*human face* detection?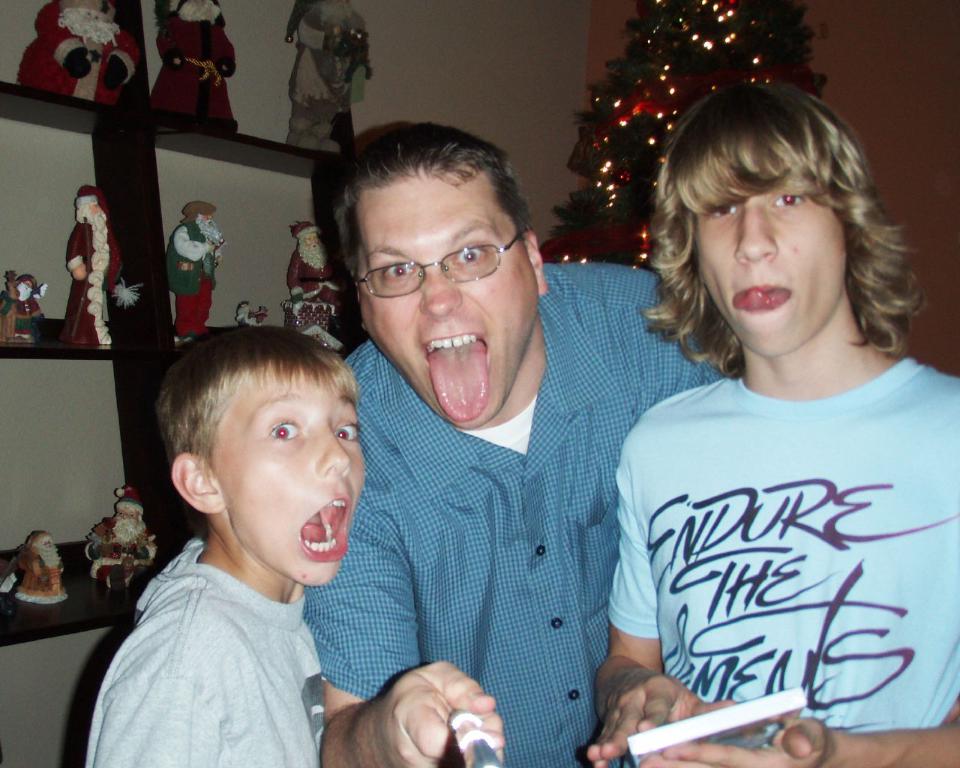
detection(223, 372, 366, 590)
